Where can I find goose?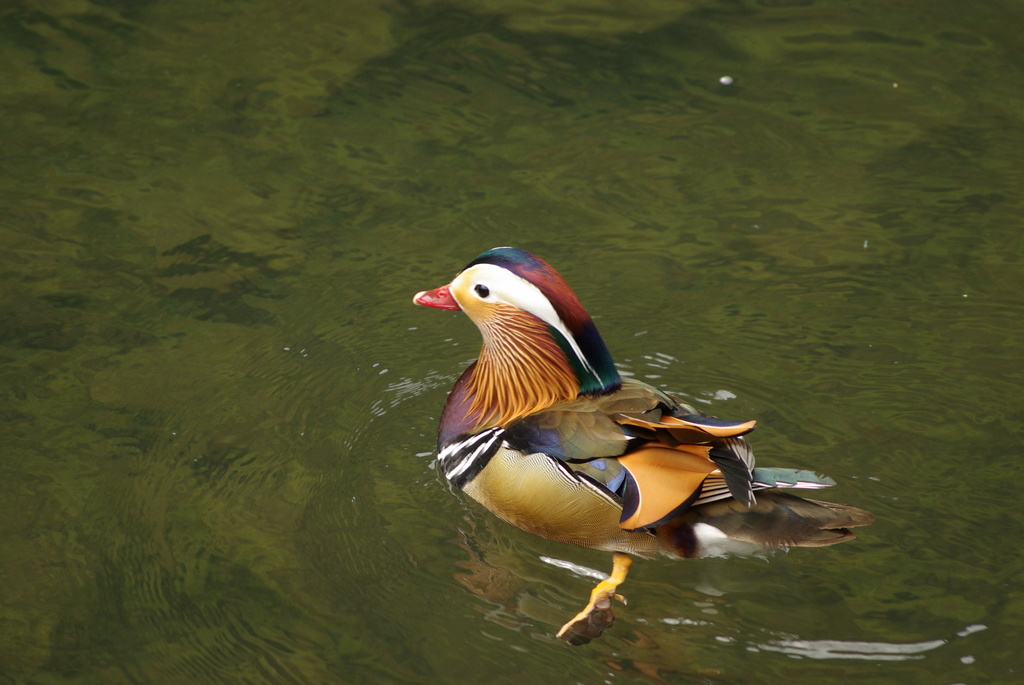
You can find it at [left=412, top=244, right=871, bottom=641].
